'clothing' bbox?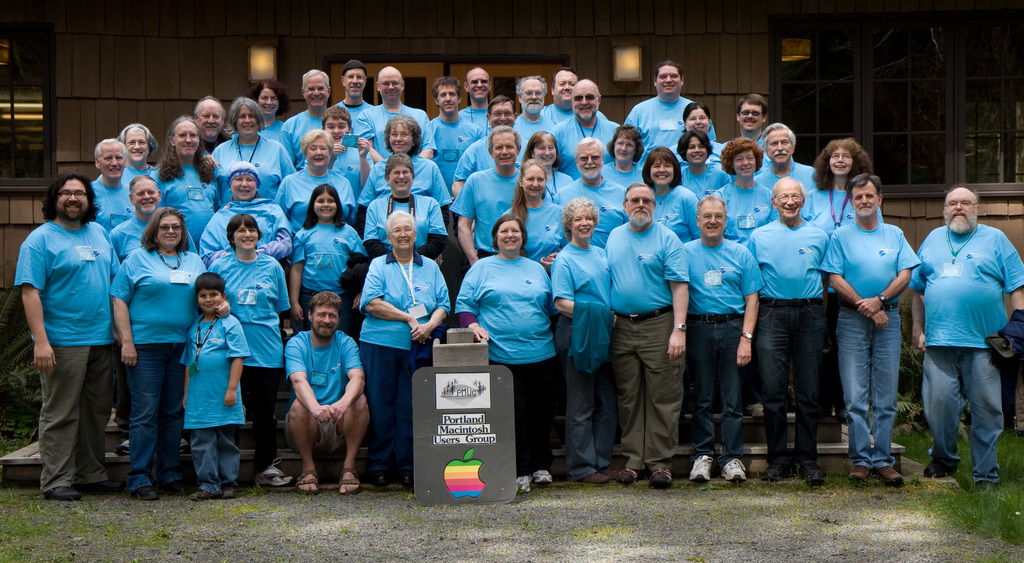
(x1=625, y1=96, x2=710, y2=156)
